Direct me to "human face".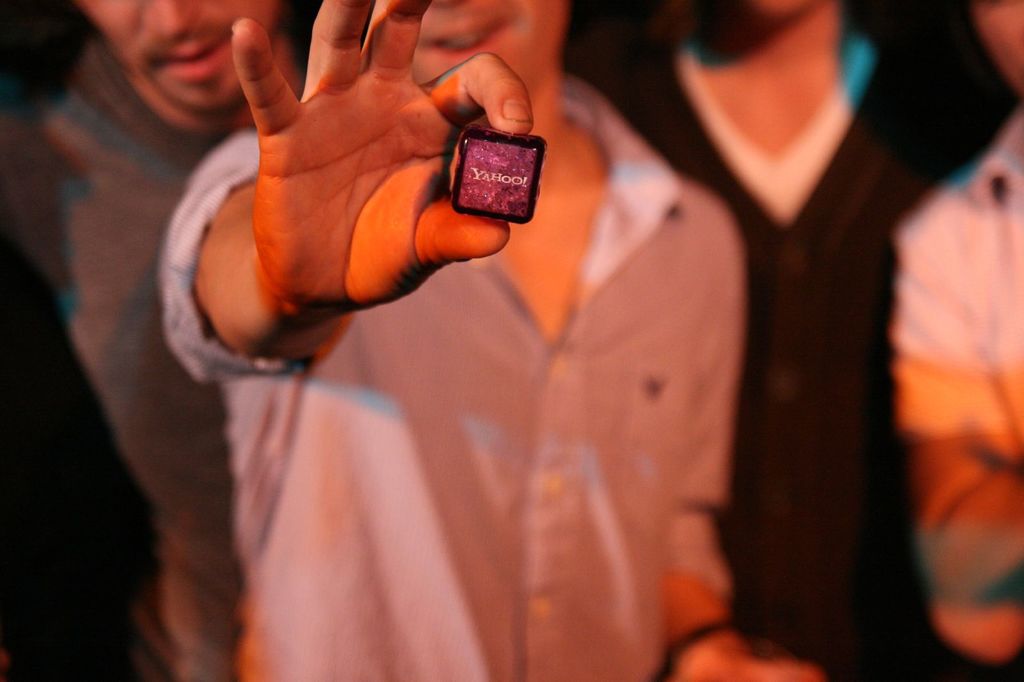
Direction: x1=81 y1=0 x2=278 y2=108.
